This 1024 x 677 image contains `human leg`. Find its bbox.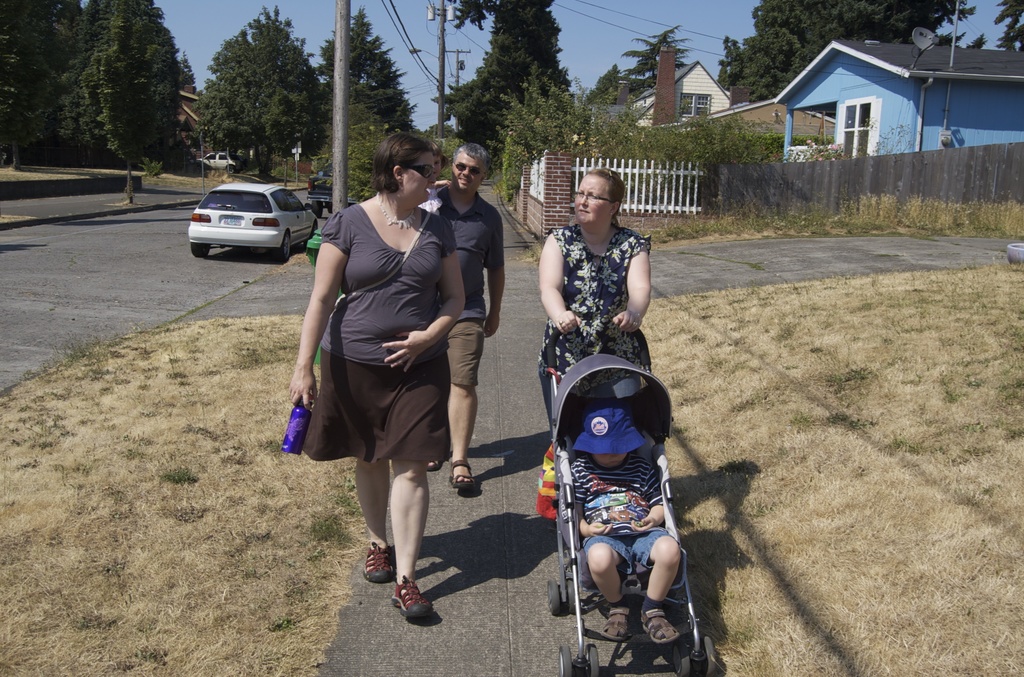
x1=634 y1=535 x2=681 y2=642.
